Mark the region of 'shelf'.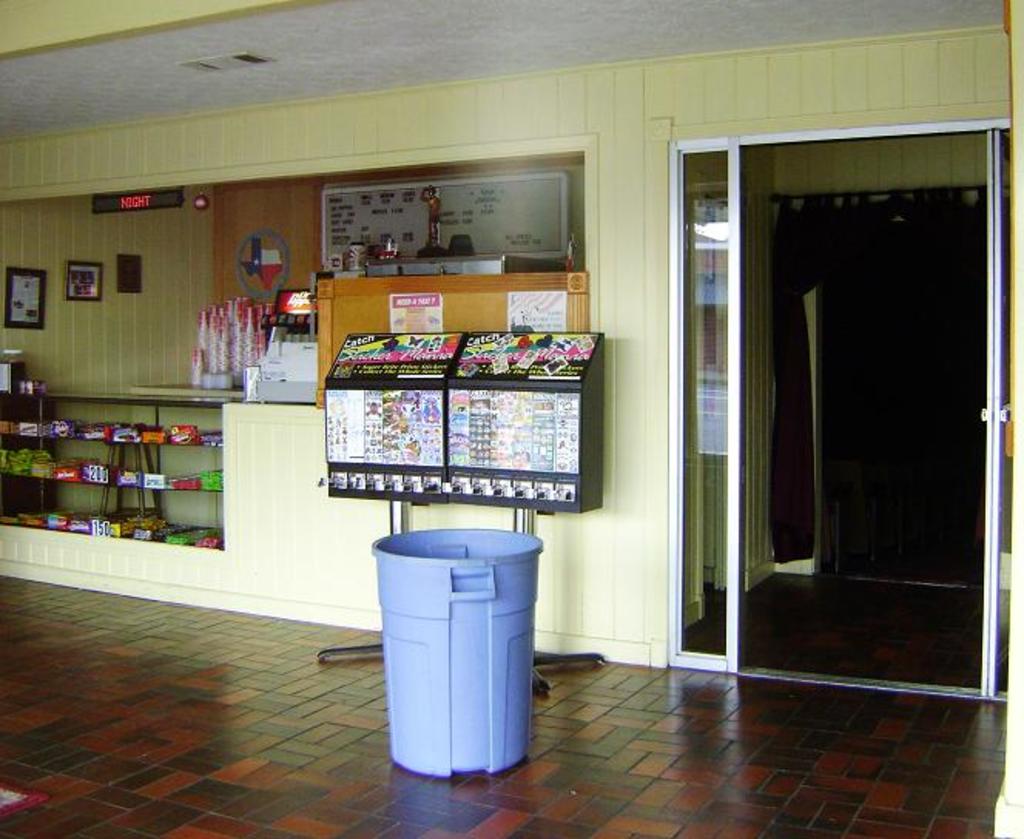
Region: <bbox>0, 378, 231, 546</bbox>.
